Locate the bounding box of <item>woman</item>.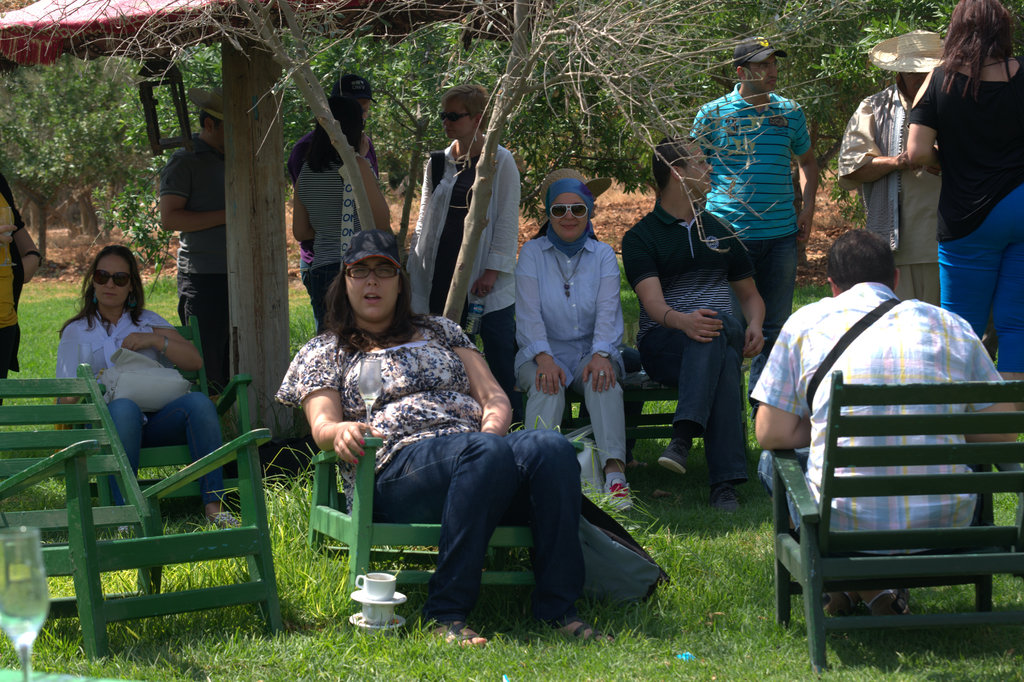
Bounding box: select_region(309, 231, 573, 640).
